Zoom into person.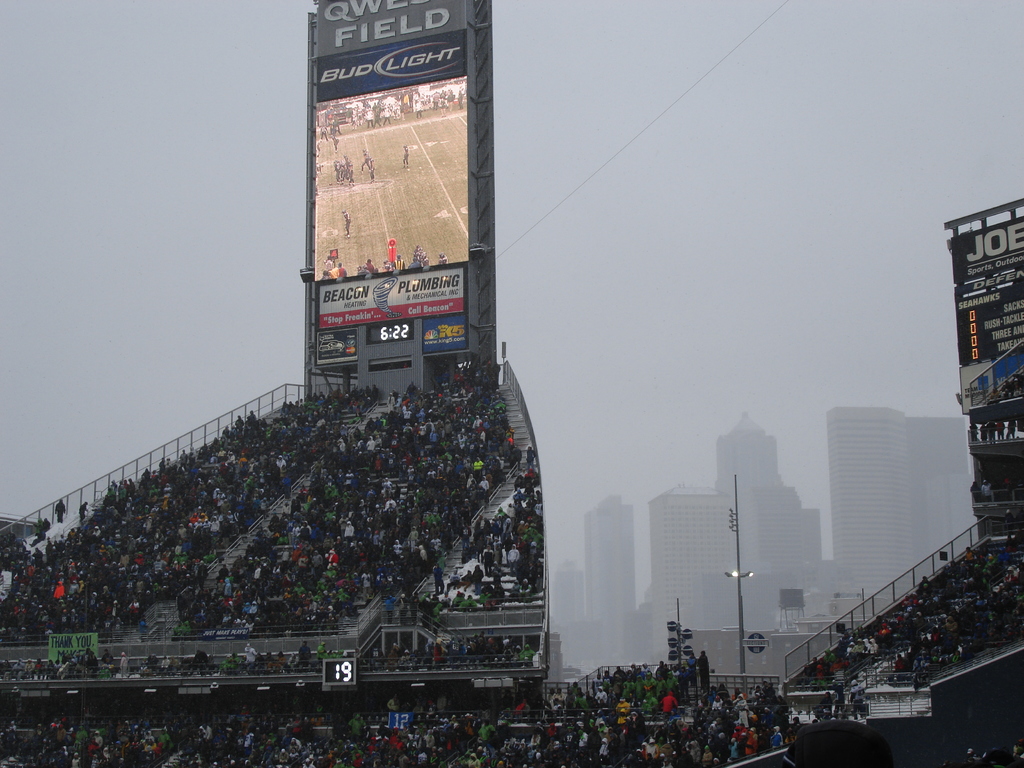
Zoom target: bbox=(314, 164, 320, 175).
